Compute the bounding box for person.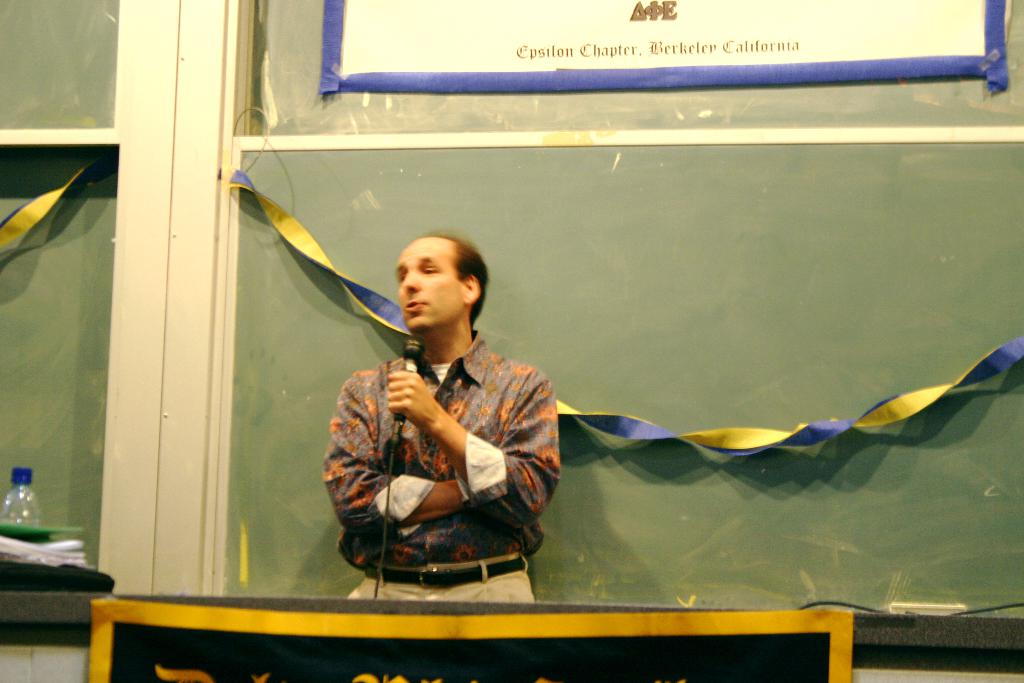
[324,235,561,605].
